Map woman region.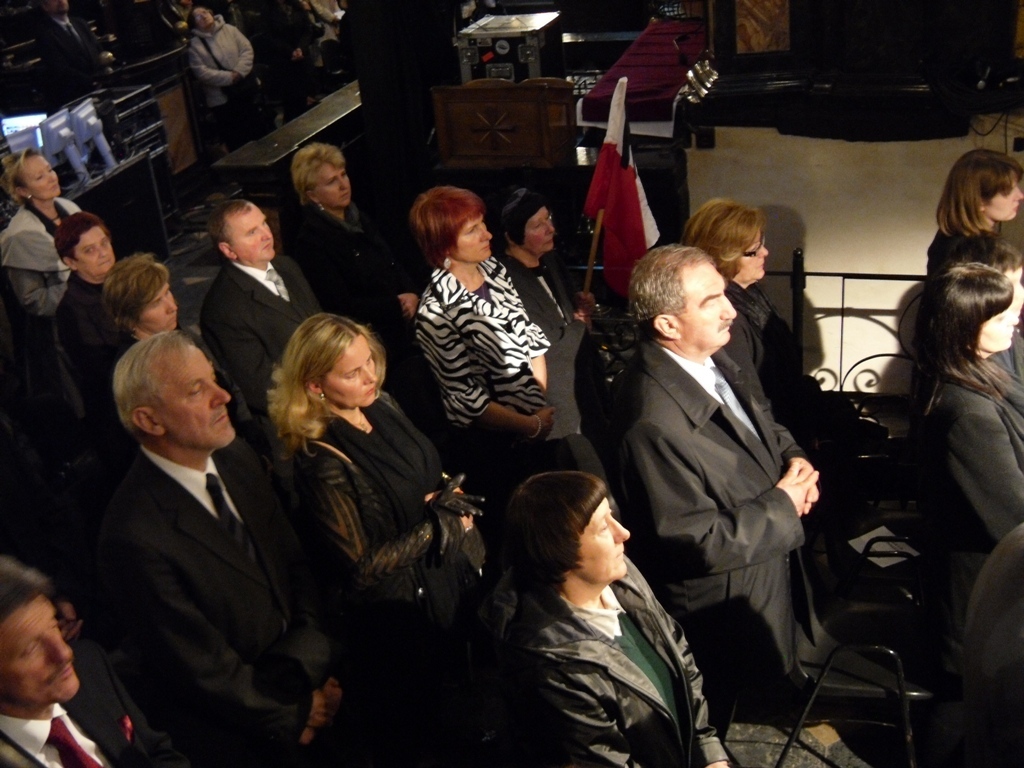
Mapped to (x1=923, y1=148, x2=1023, y2=280).
